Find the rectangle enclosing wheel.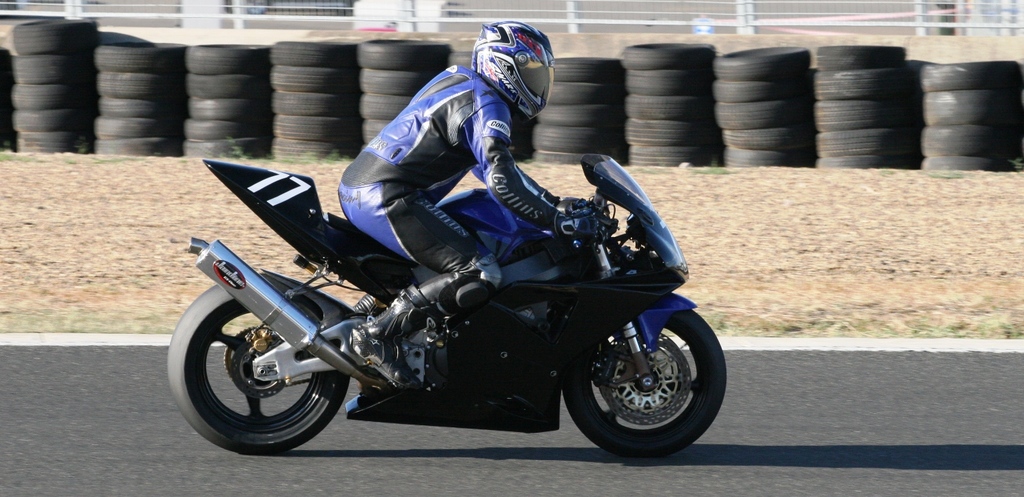
(left=166, top=281, right=351, bottom=461).
